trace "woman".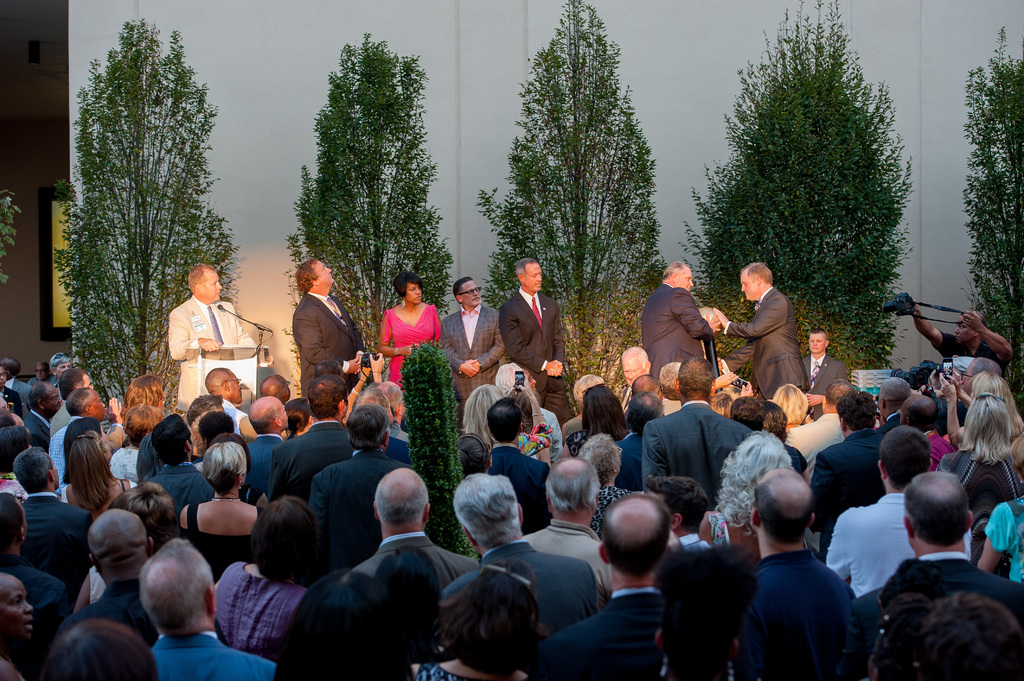
Traced to bbox=[695, 424, 796, 559].
